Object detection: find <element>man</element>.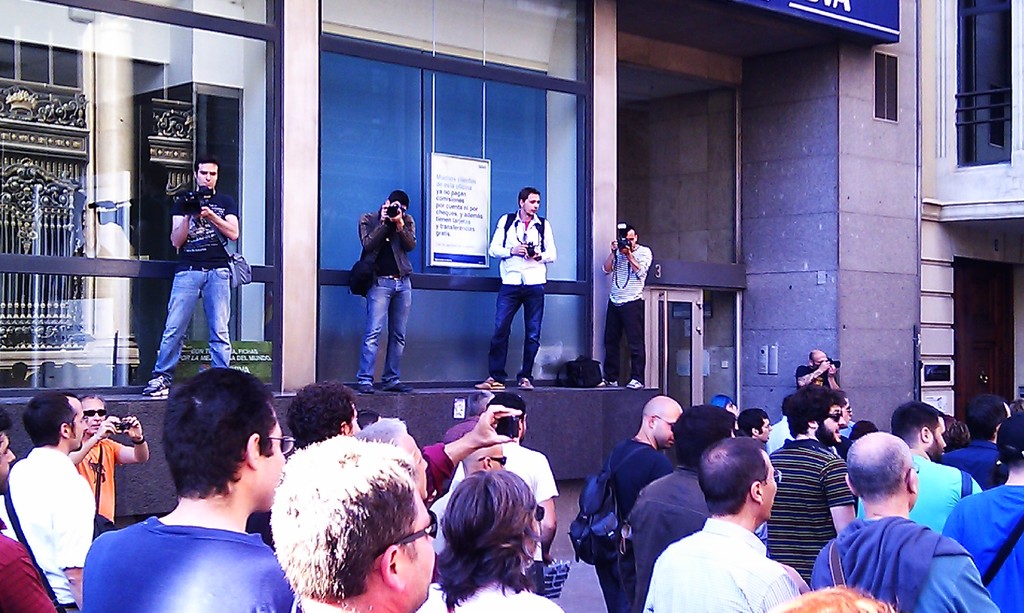
[left=440, top=420, right=506, bottom=482].
